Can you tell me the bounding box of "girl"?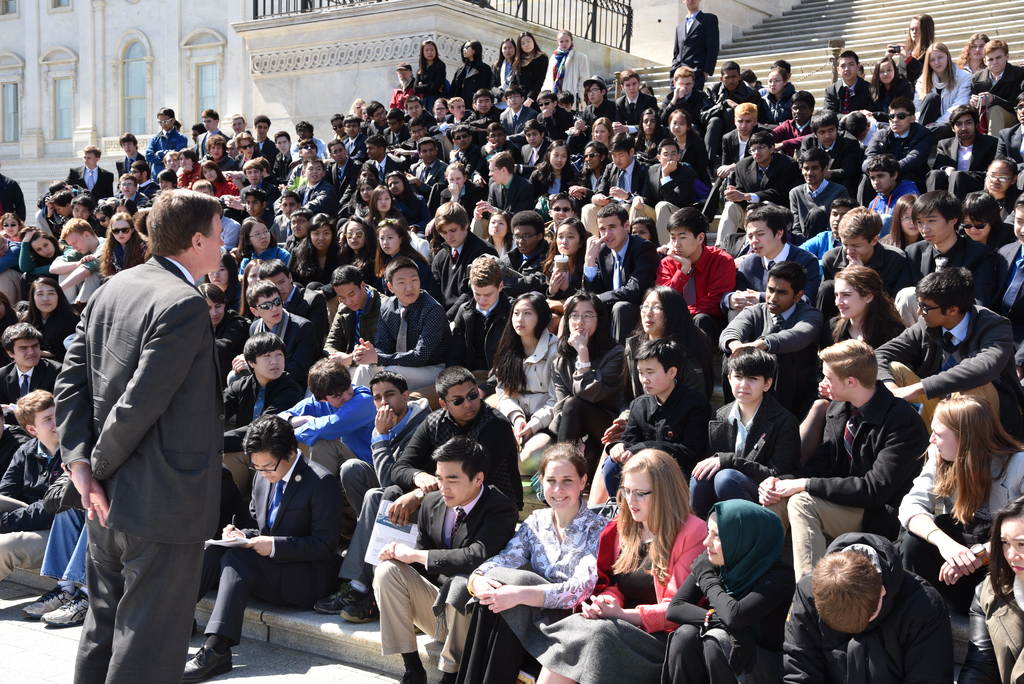
<box>898,396,1023,594</box>.
